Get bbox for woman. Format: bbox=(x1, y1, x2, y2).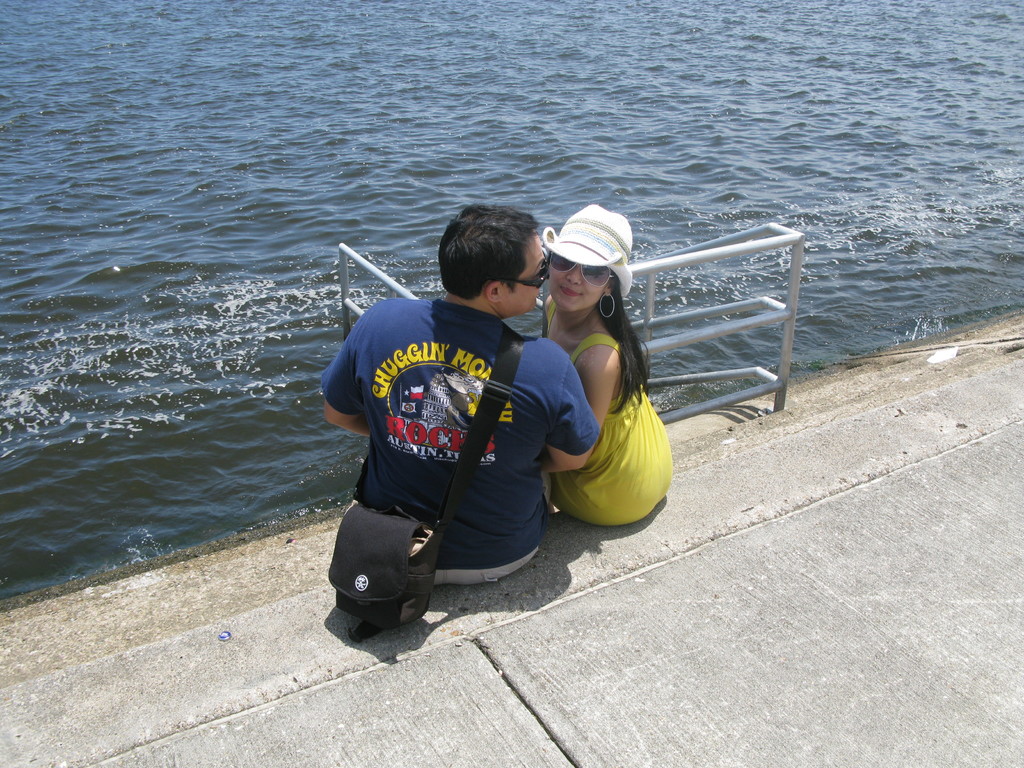
bbox=(531, 202, 692, 536).
